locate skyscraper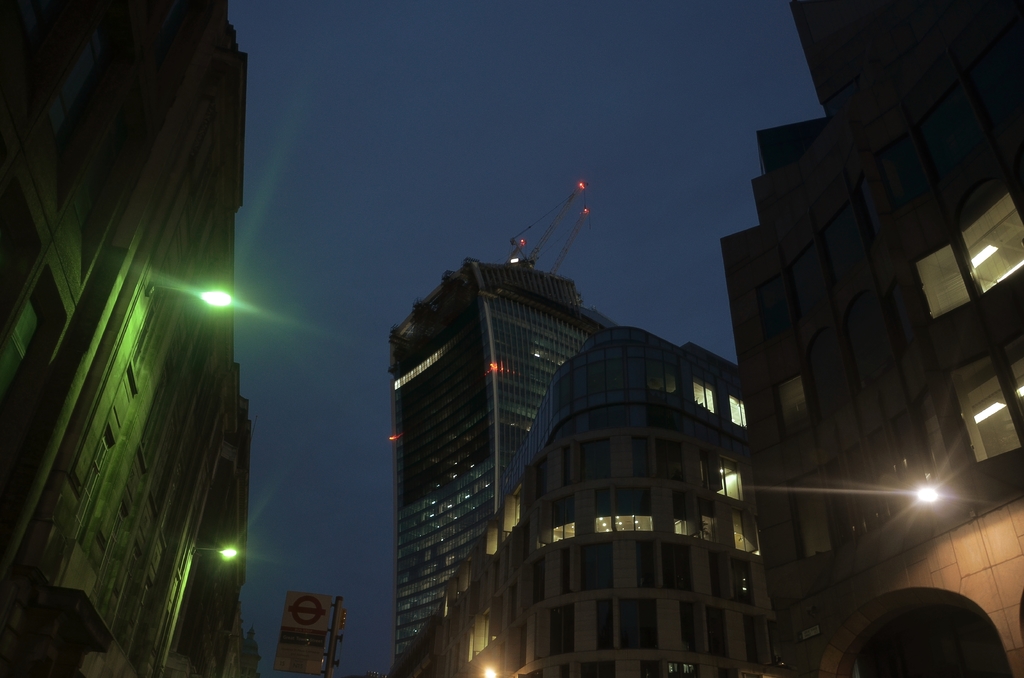
box(324, 149, 859, 677)
